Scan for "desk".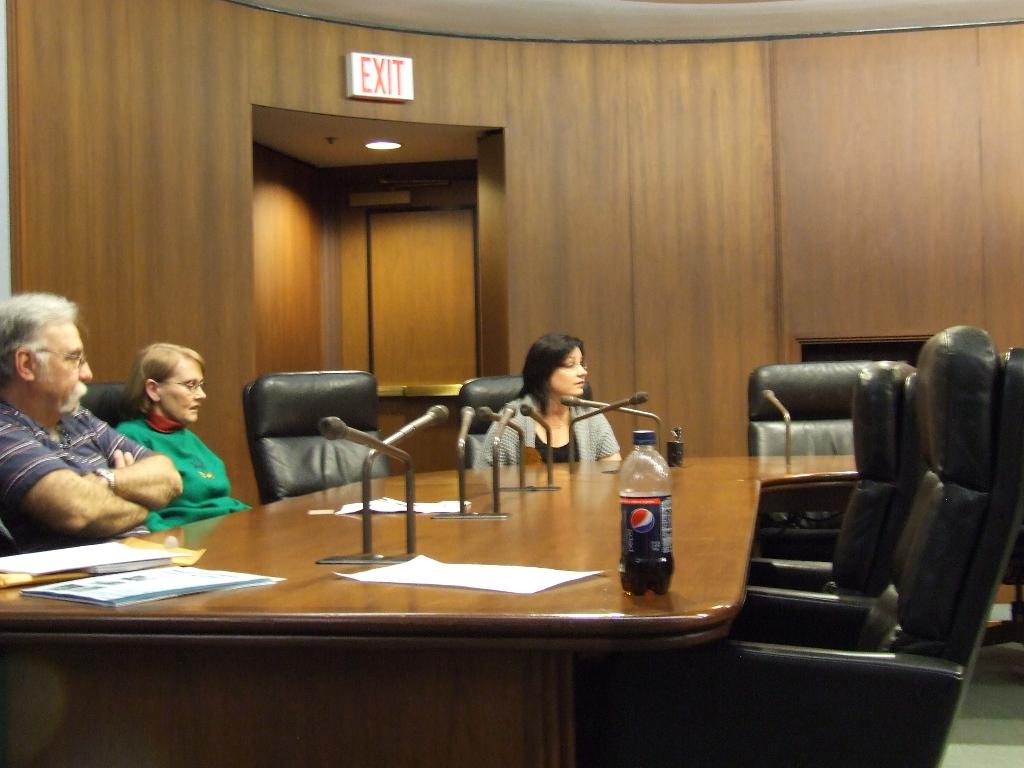
Scan result: [x1=27, y1=453, x2=748, y2=736].
